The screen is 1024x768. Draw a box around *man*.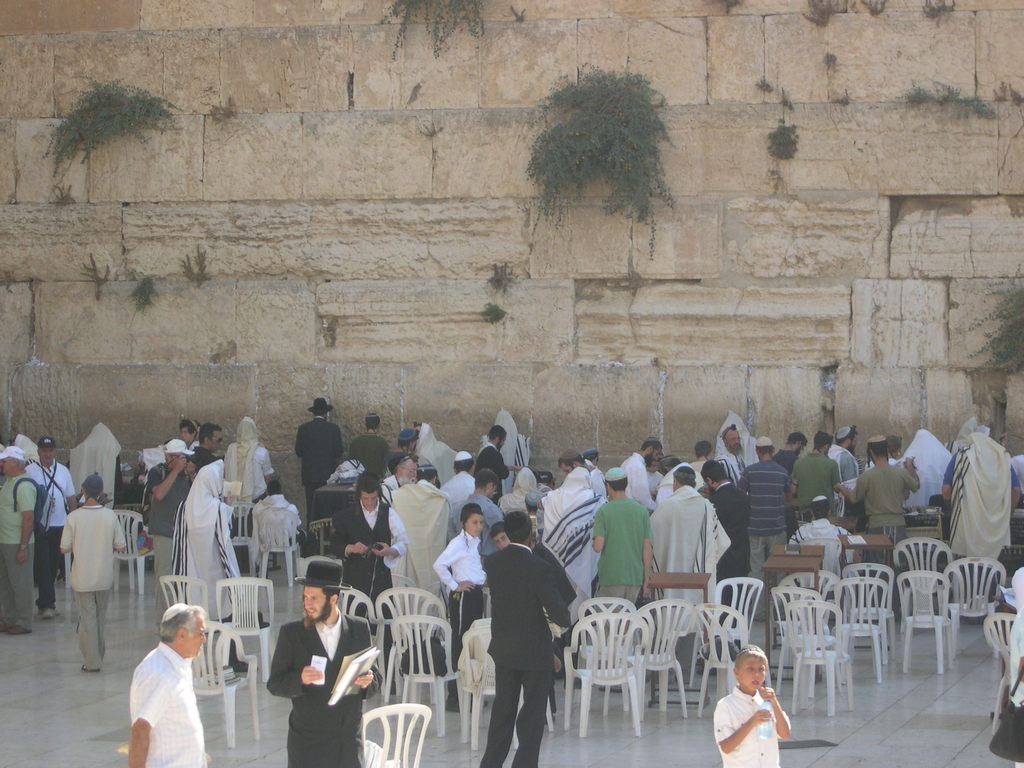
rect(128, 602, 207, 767).
